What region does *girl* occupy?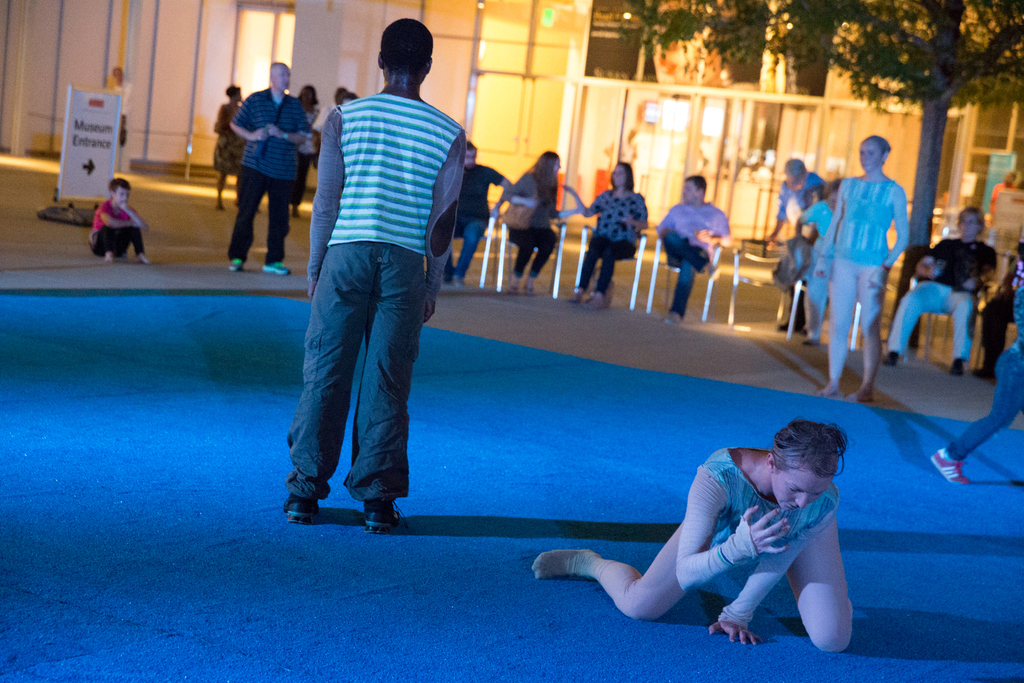
bbox=[564, 159, 652, 311].
